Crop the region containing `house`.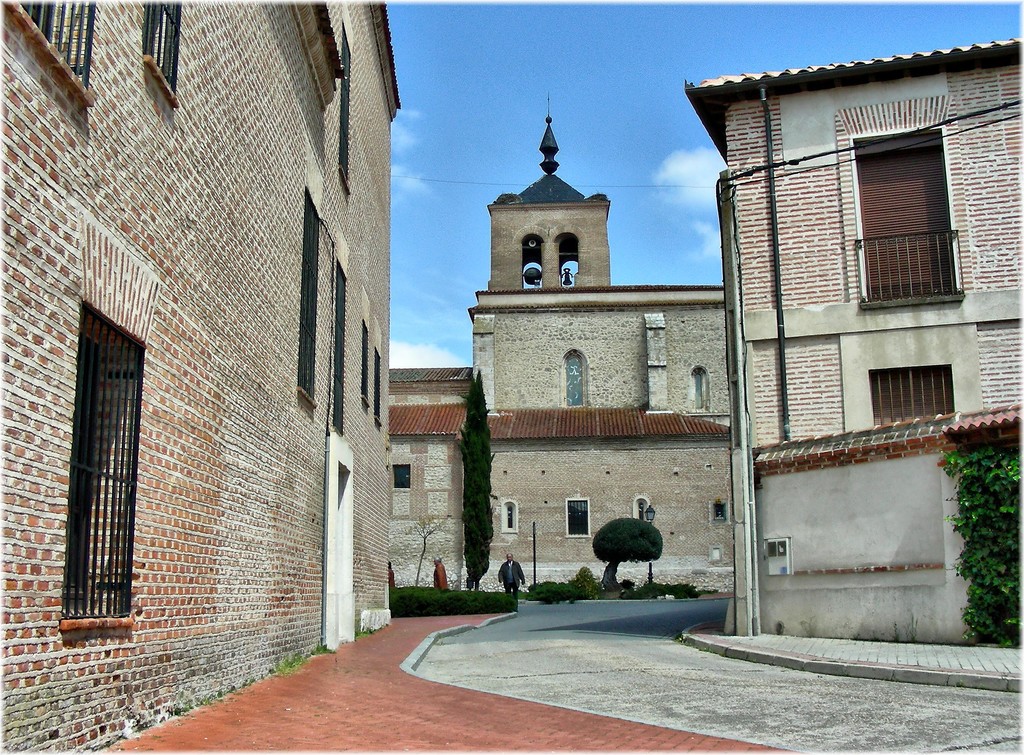
Crop region: bbox=(385, 355, 484, 592).
